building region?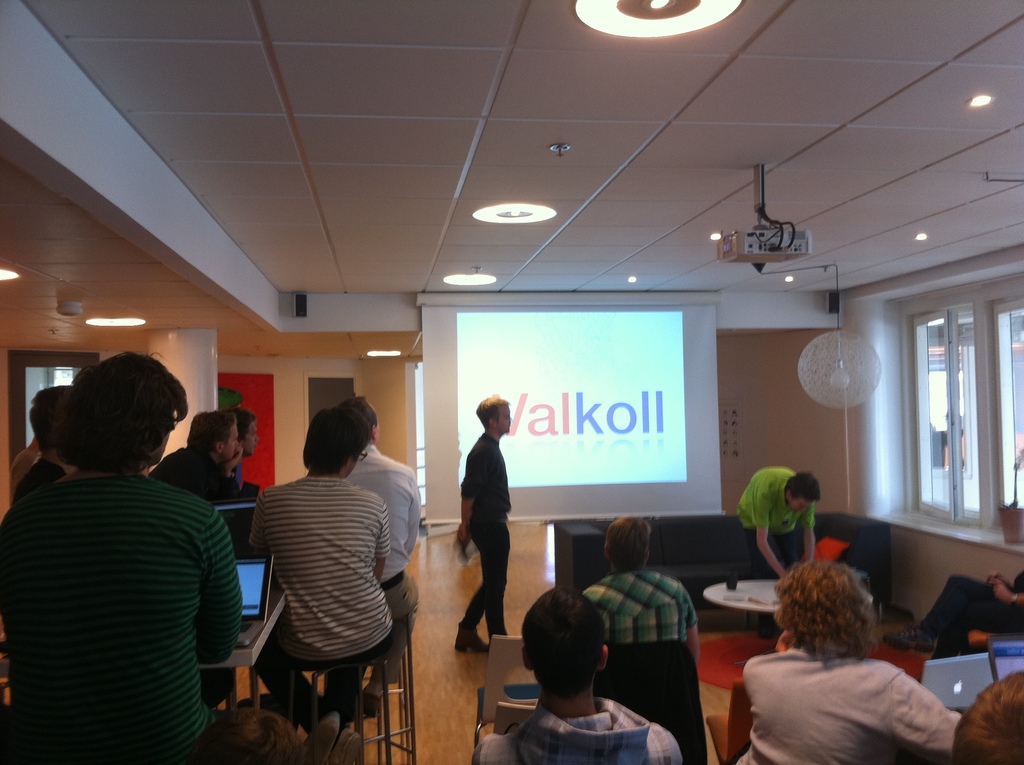
<bbox>0, 0, 1023, 764</bbox>
